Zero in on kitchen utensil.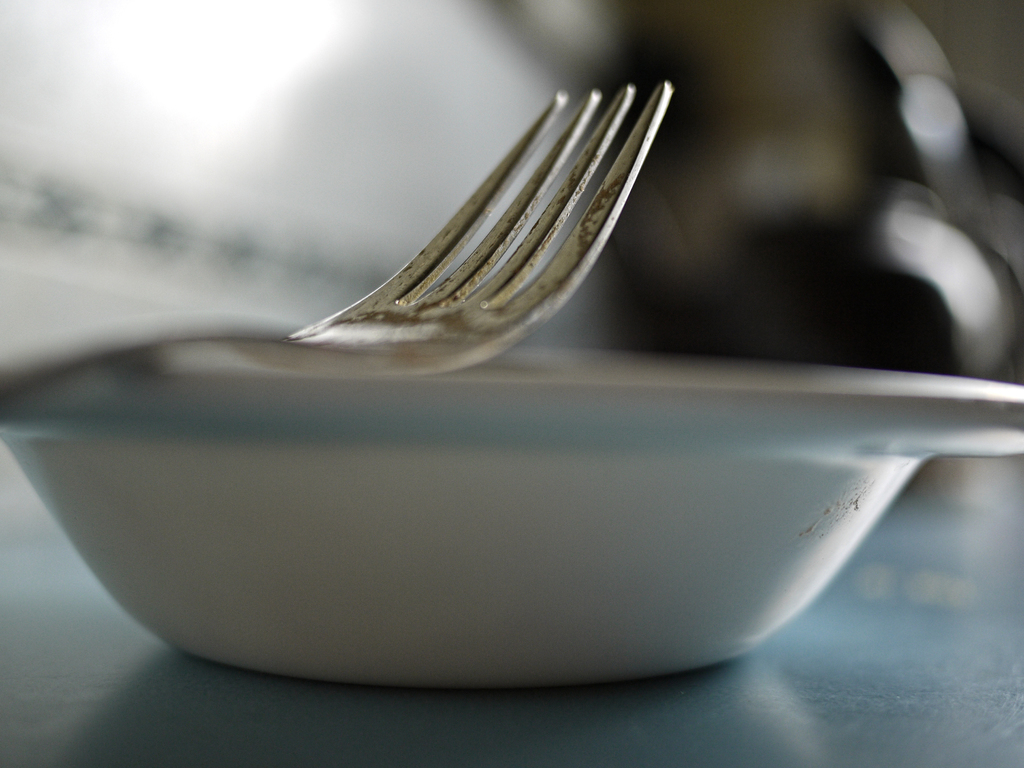
Zeroed in: [x1=0, y1=74, x2=675, y2=406].
